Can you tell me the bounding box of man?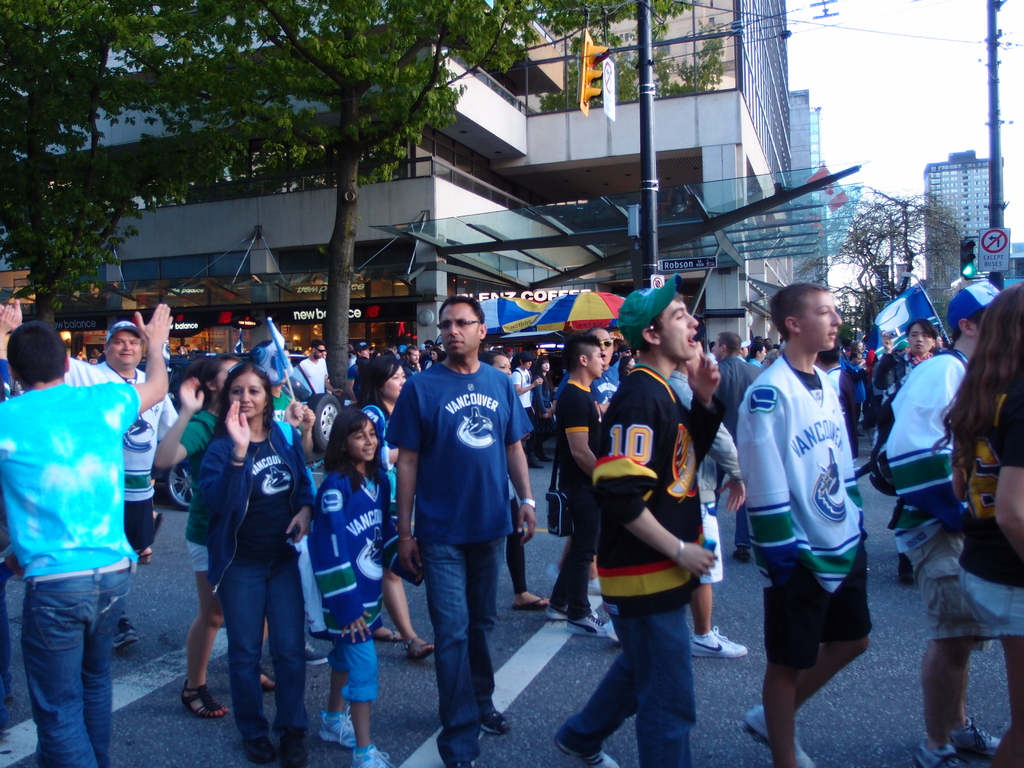
547/332/608/636.
